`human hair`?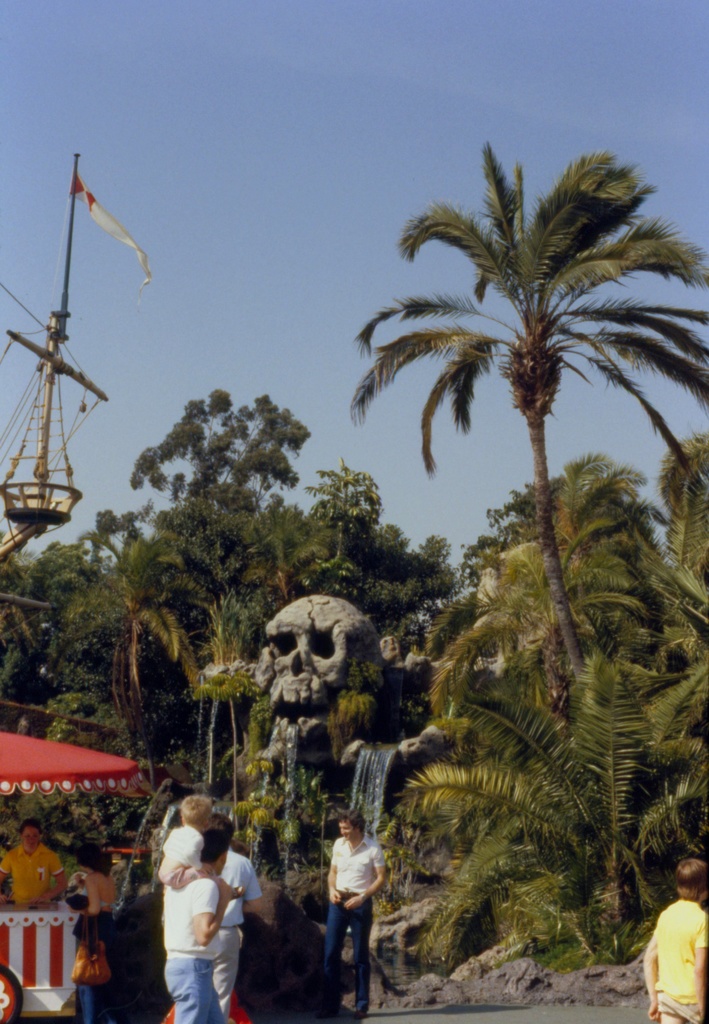
(x1=180, y1=792, x2=219, y2=829)
